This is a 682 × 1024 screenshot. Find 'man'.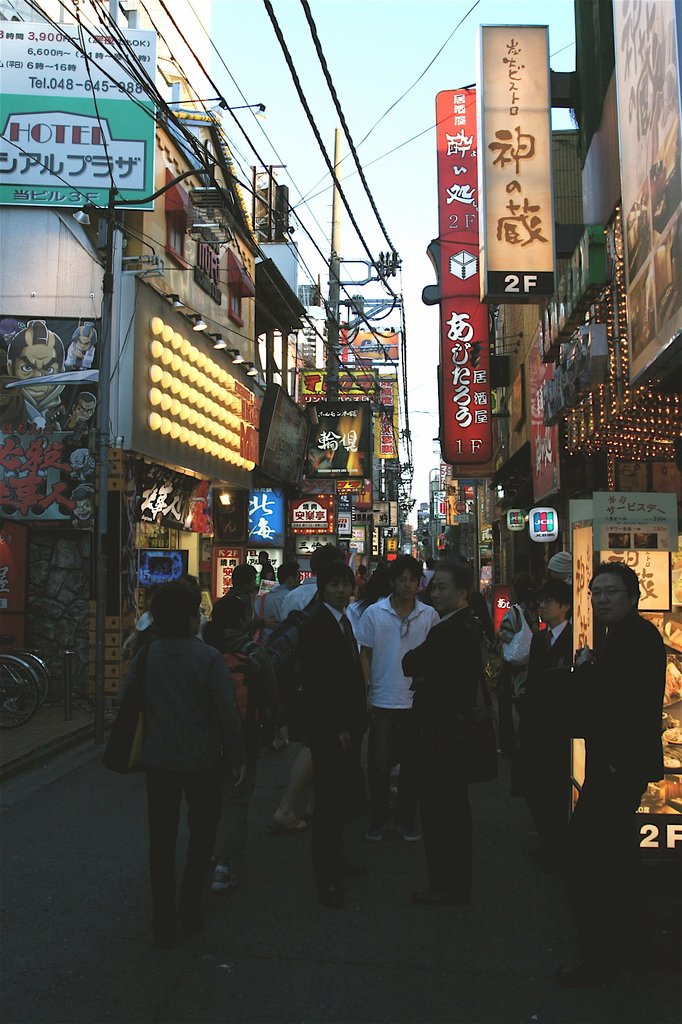
Bounding box: box=[251, 560, 300, 620].
